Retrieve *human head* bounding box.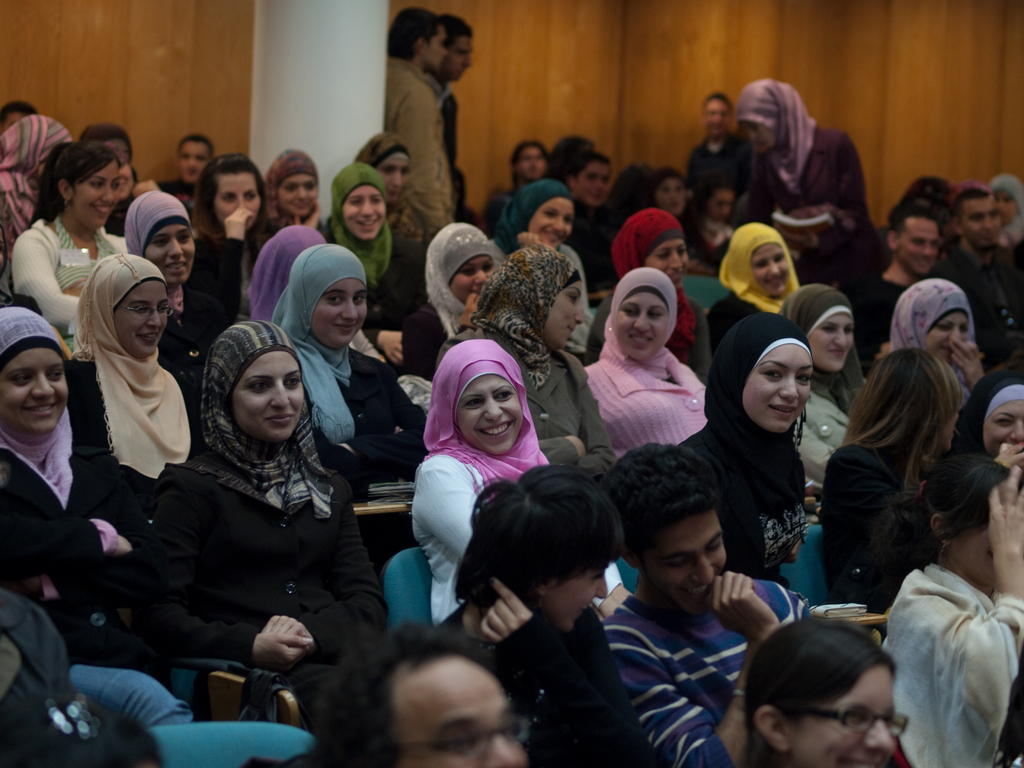
Bounding box: region(204, 318, 307, 442).
